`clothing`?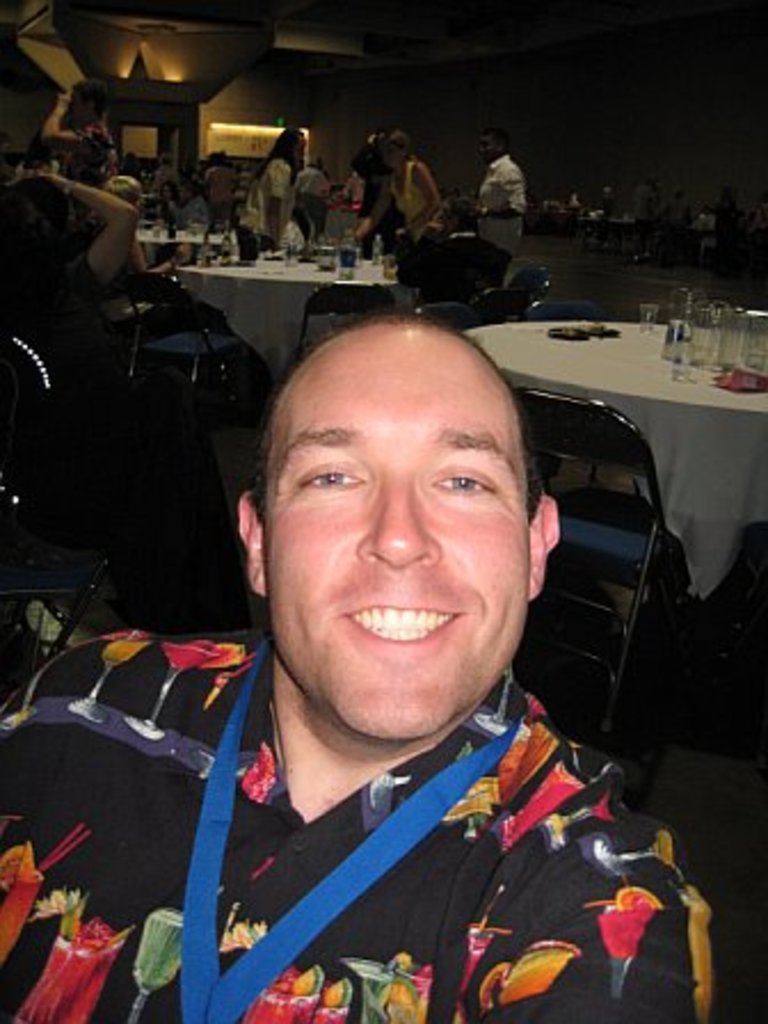
<bbox>229, 146, 302, 254</bbox>
